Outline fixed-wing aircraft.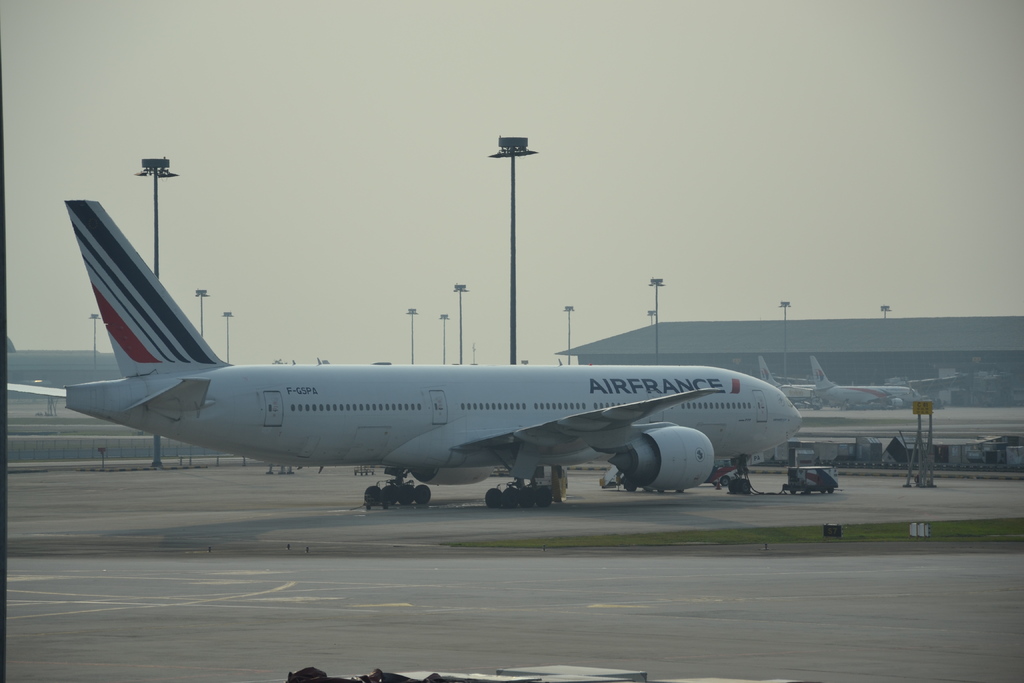
Outline: {"left": 811, "top": 361, "right": 925, "bottom": 411}.
